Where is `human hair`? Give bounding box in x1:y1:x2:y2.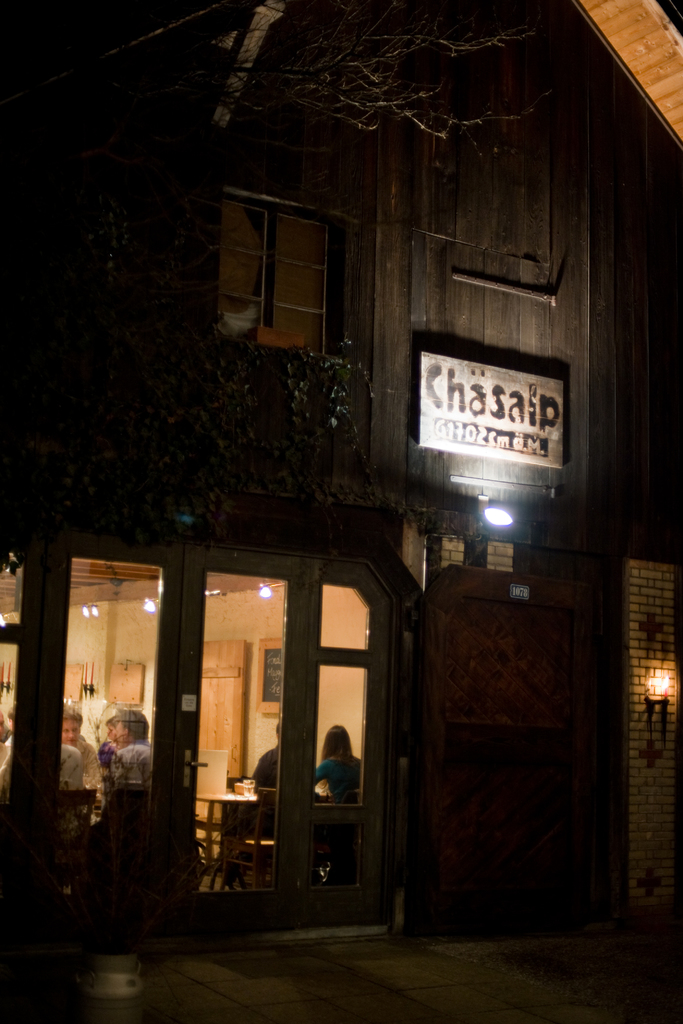
272:717:281:743.
